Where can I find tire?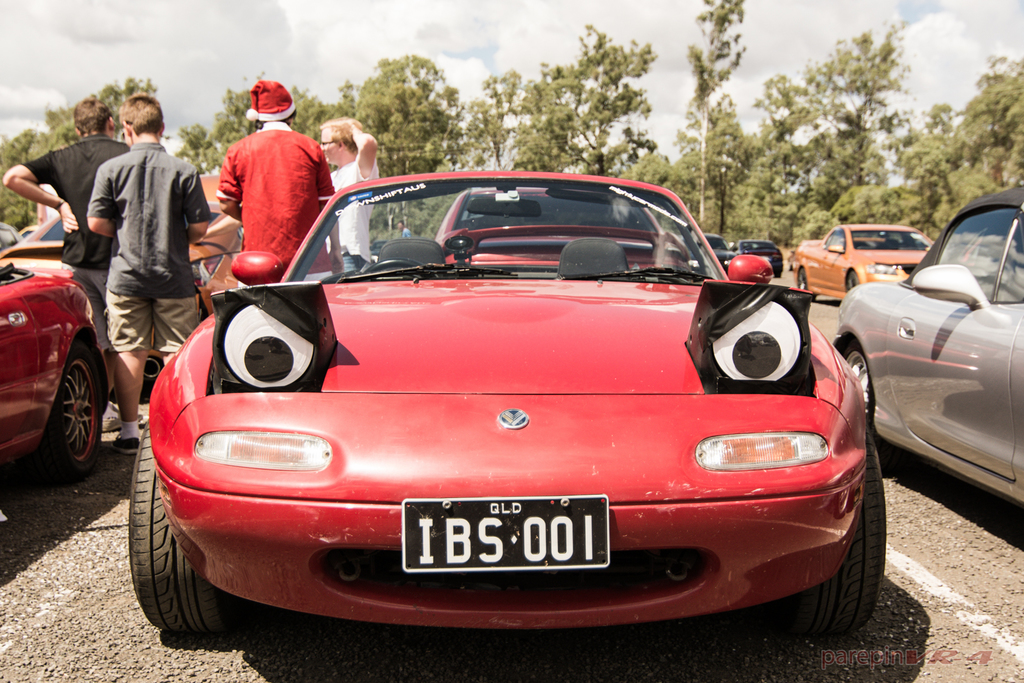
You can find it at 845 269 856 291.
